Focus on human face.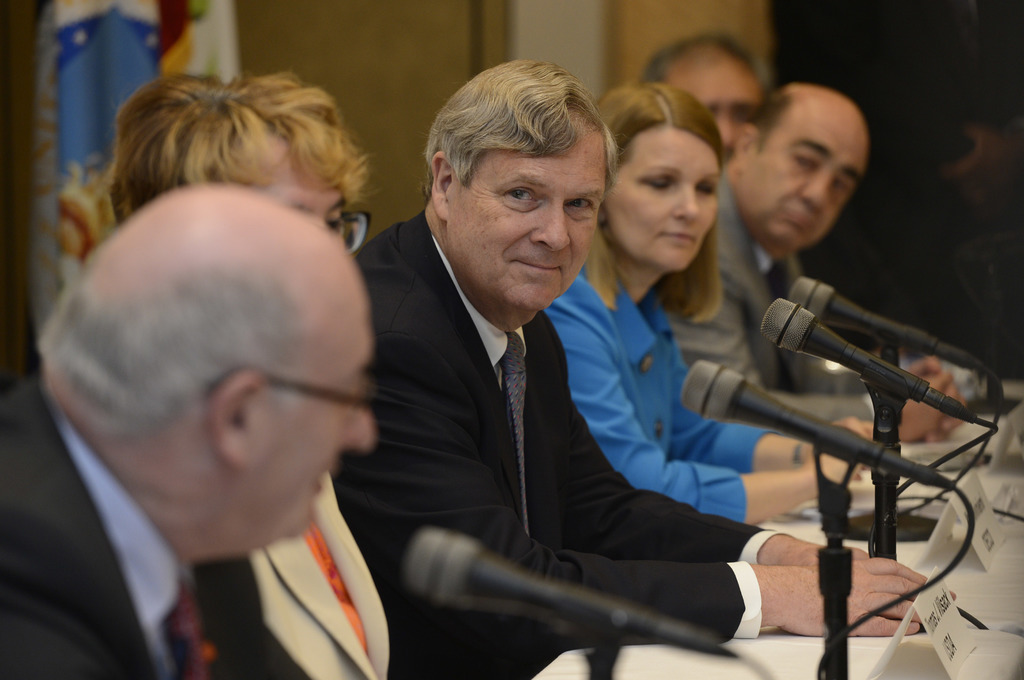
Focused at box=[740, 119, 874, 253].
